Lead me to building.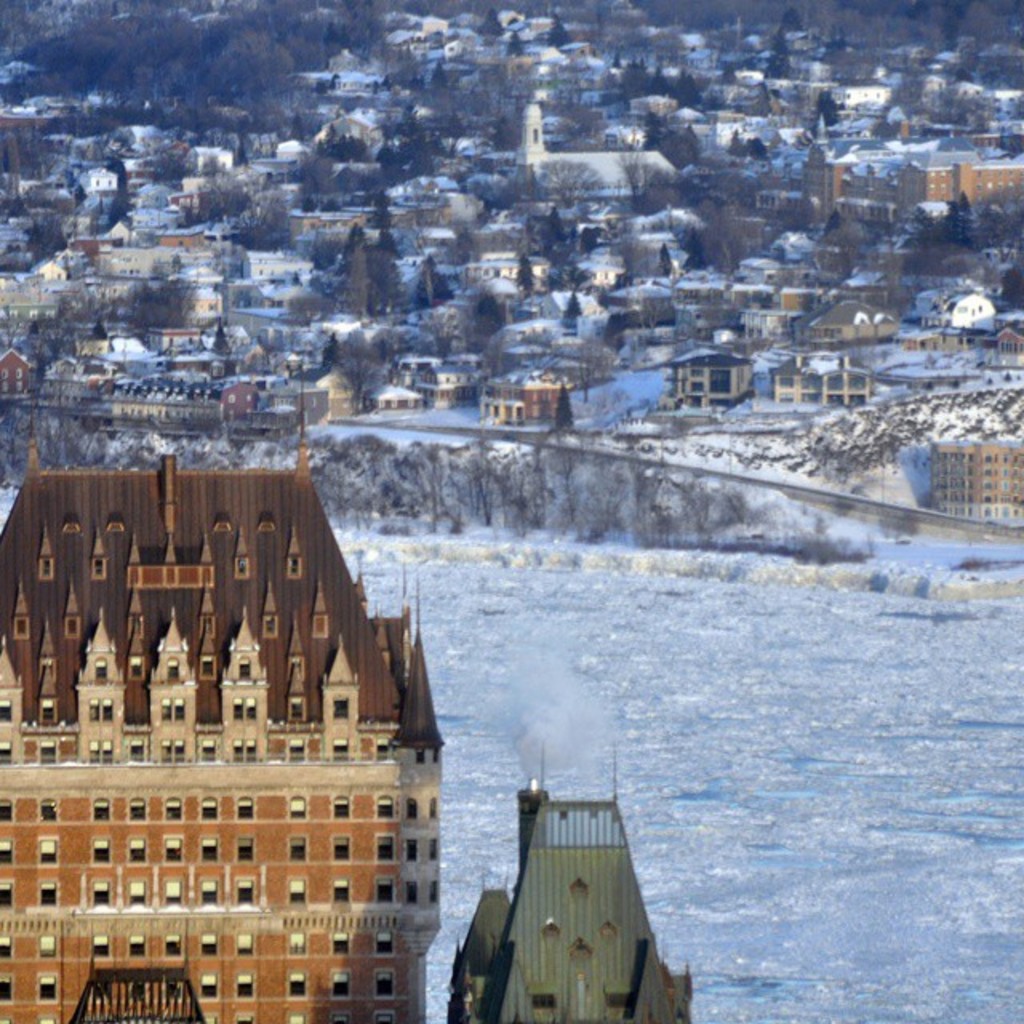
Lead to box(742, 136, 1021, 224).
